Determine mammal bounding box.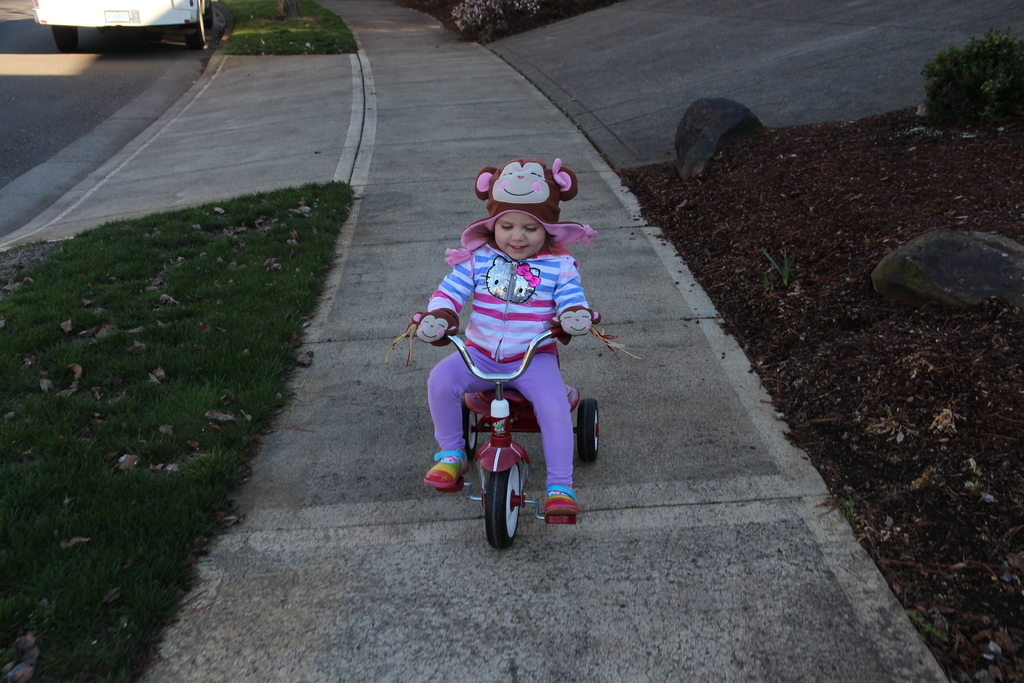
Determined: [x1=394, y1=160, x2=594, y2=512].
